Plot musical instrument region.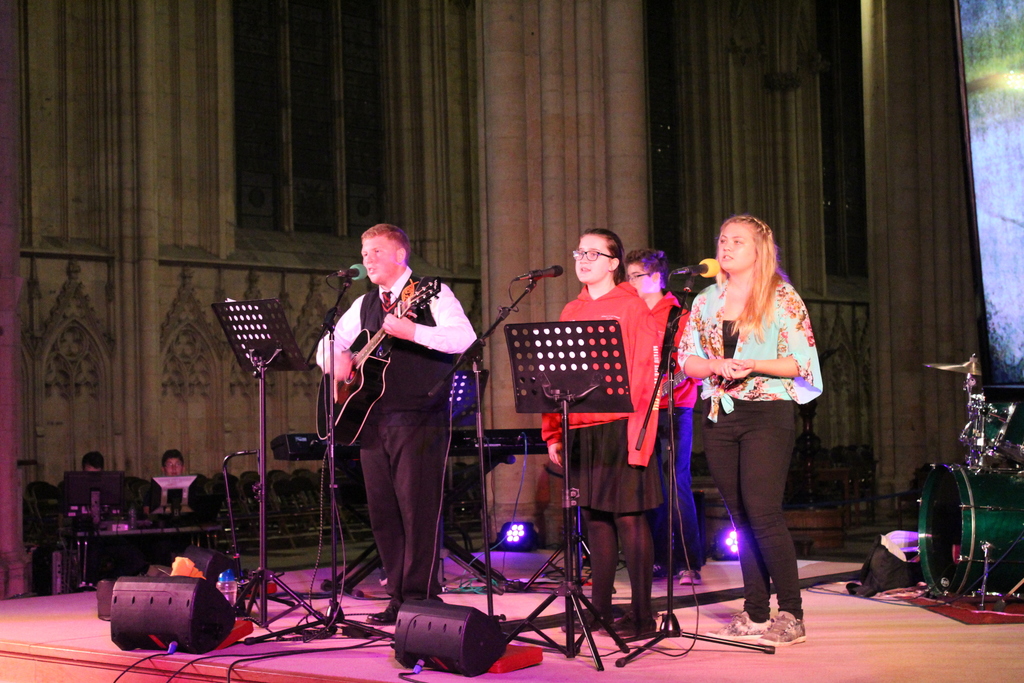
Plotted at locate(266, 423, 557, 462).
